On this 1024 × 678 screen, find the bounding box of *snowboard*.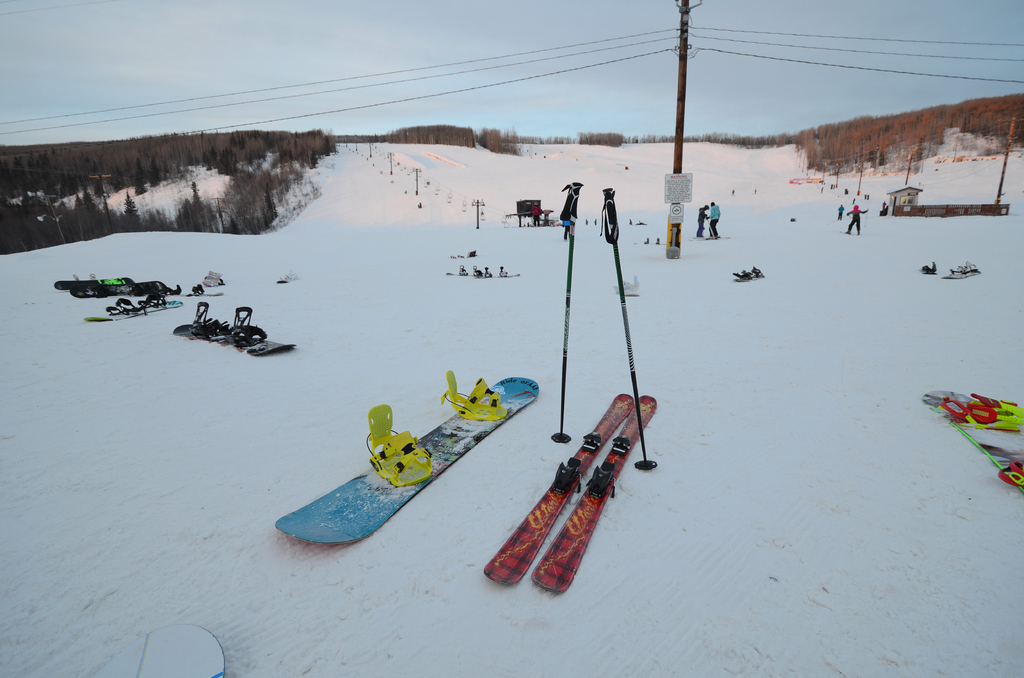
Bounding box: box(449, 266, 519, 277).
